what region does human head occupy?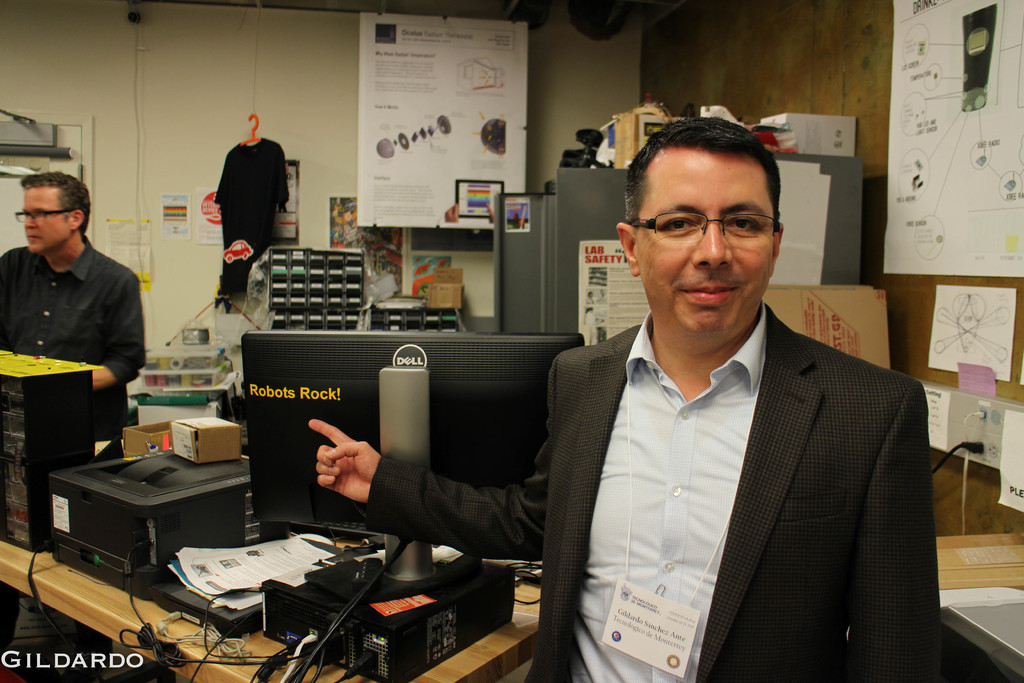
left=602, top=104, right=808, bottom=349.
